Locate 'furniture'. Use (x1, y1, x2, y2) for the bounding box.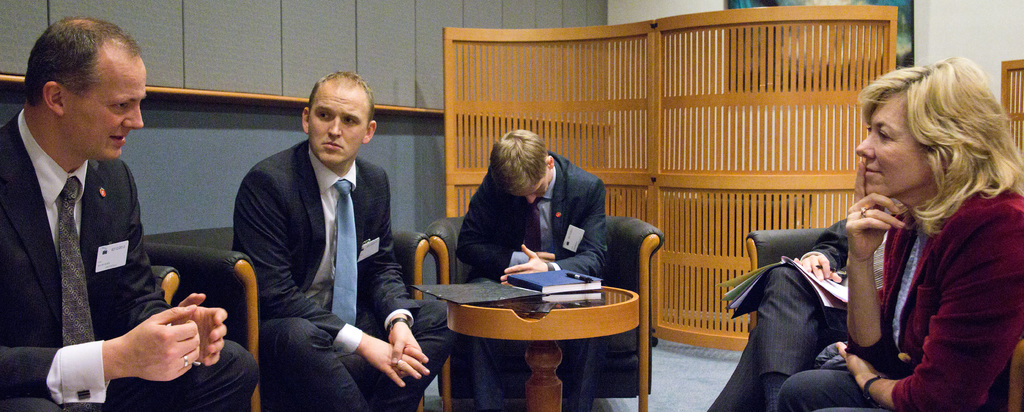
(148, 261, 181, 306).
